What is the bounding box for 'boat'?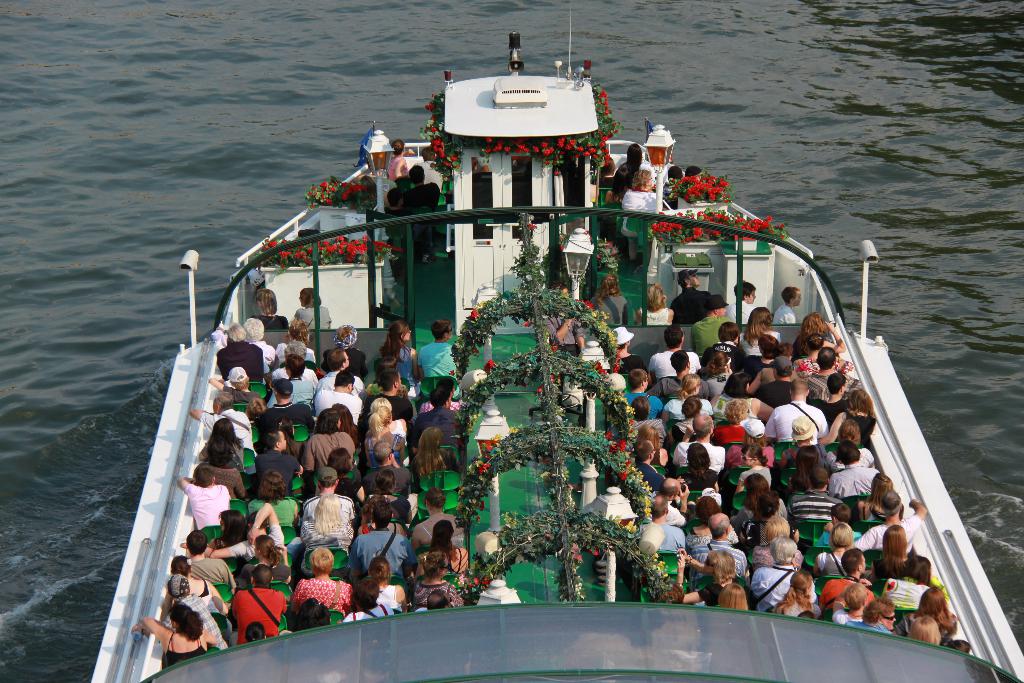
<region>218, 40, 1012, 677</region>.
